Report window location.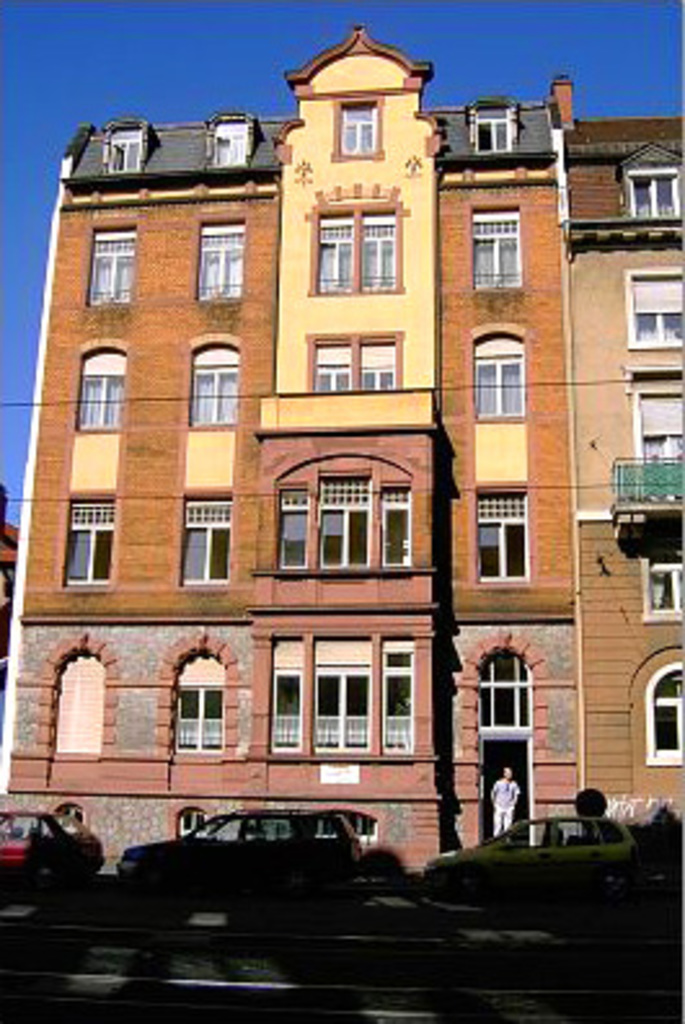
Report: [x1=308, y1=336, x2=349, y2=396].
